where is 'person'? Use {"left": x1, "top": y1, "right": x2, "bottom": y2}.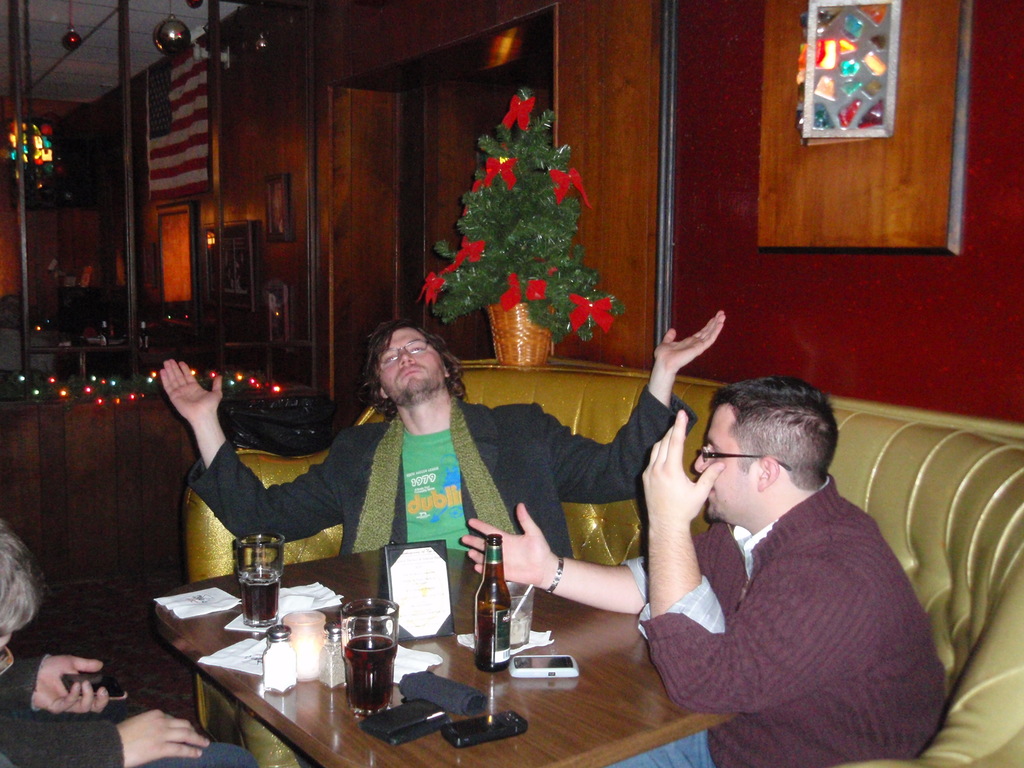
{"left": 155, "top": 318, "right": 723, "bottom": 559}.
